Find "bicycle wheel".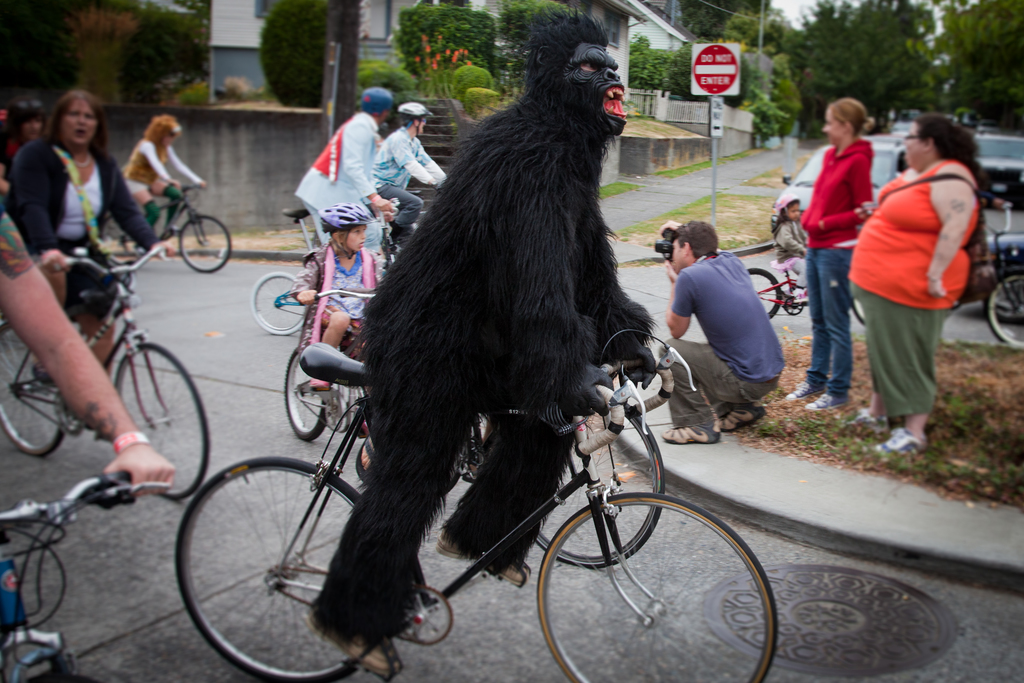
Rect(170, 453, 399, 682).
